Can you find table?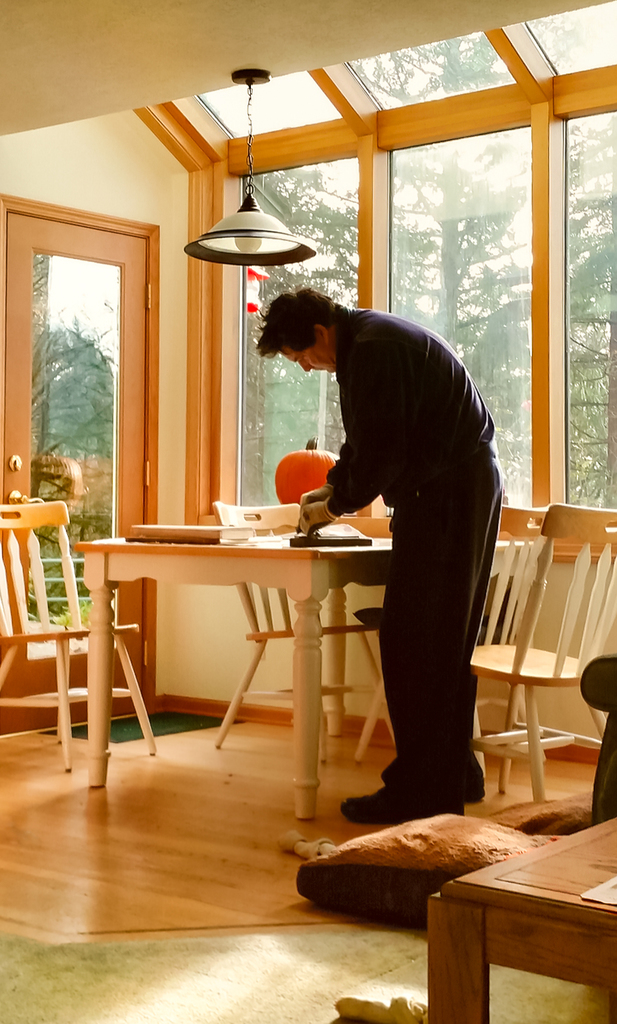
Yes, bounding box: select_region(425, 817, 616, 1023).
